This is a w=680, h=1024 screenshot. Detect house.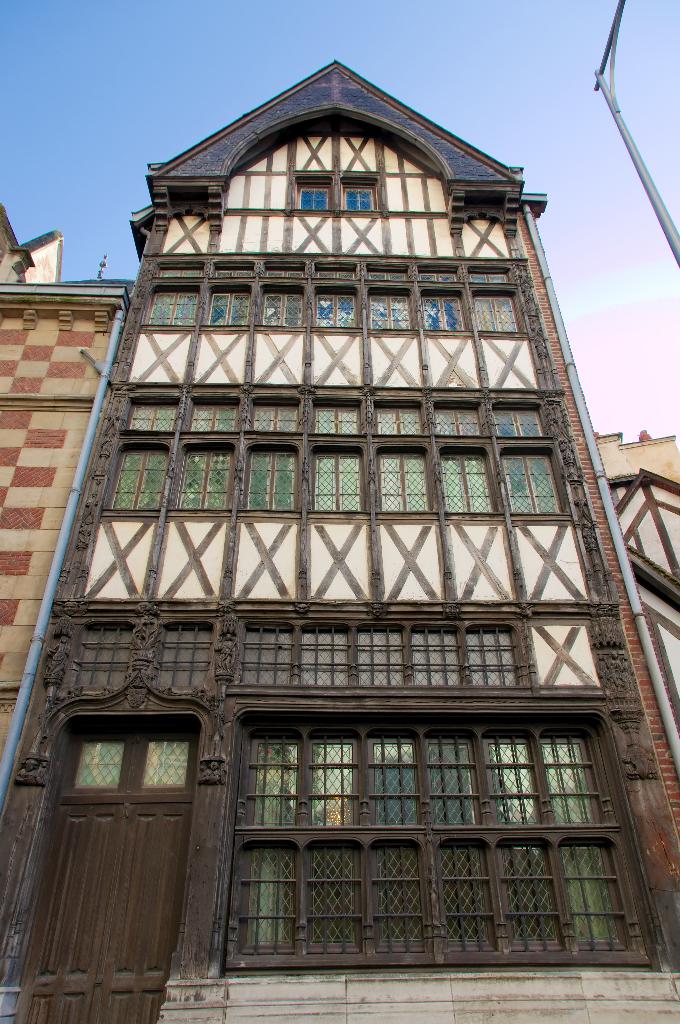
detection(0, 59, 679, 1023).
